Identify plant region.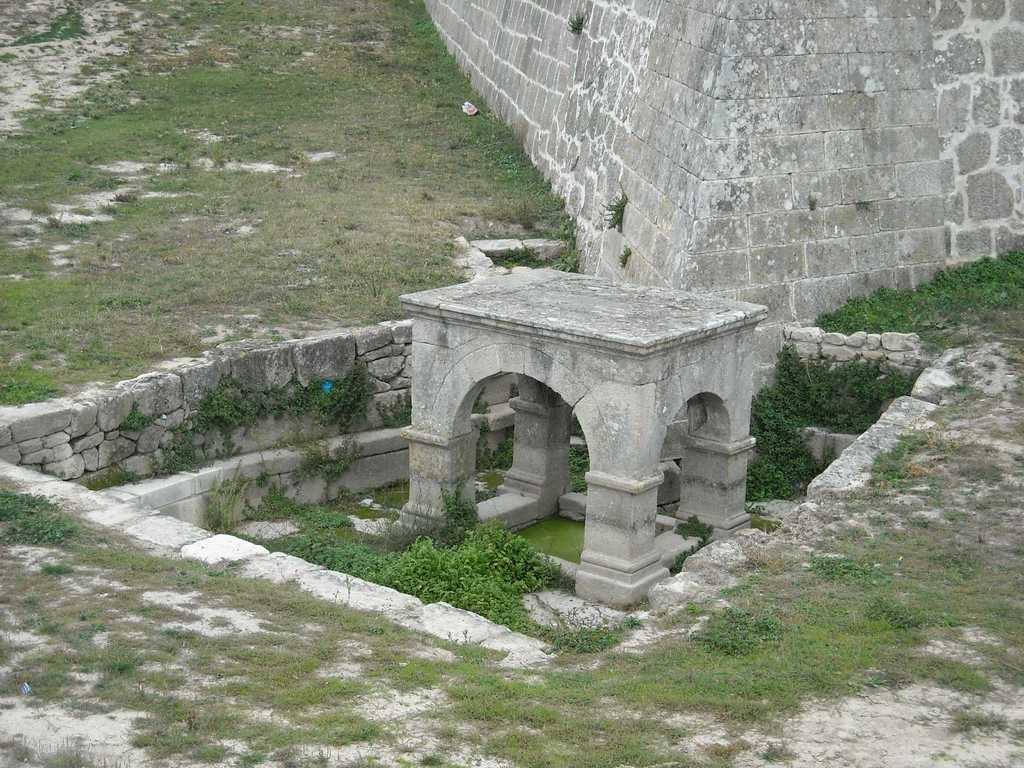
Region: {"x1": 435, "y1": 465, "x2": 490, "y2": 540}.
